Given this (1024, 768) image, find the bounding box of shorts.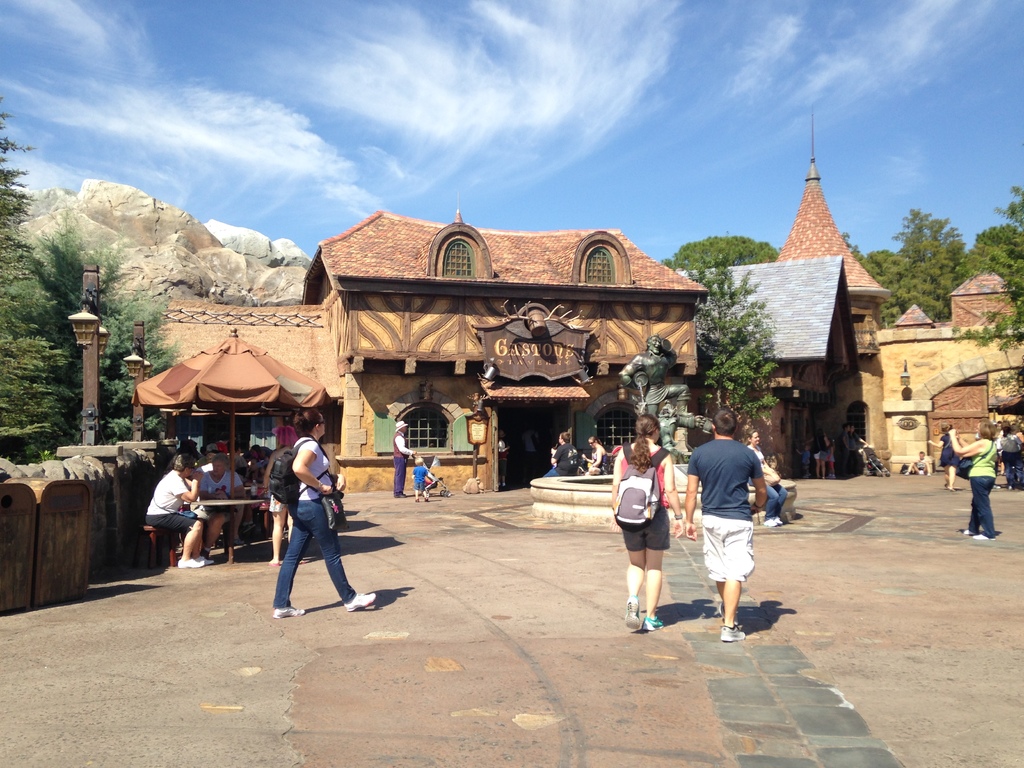
<box>704,515,752,577</box>.
